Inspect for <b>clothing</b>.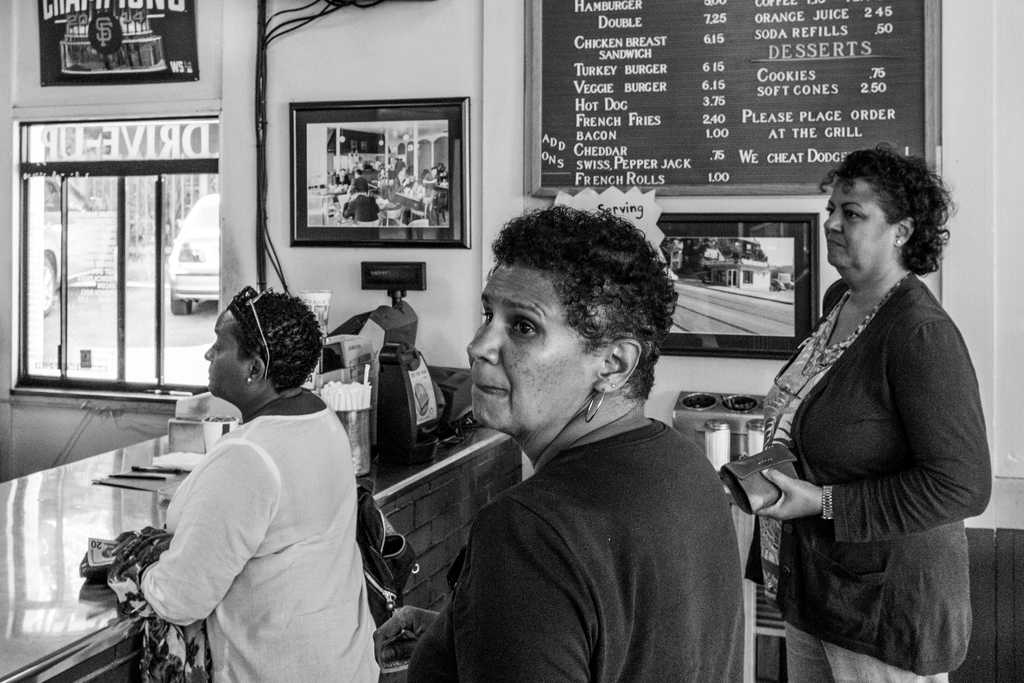
Inspection: bbox=[136, 381, 386, 682].
